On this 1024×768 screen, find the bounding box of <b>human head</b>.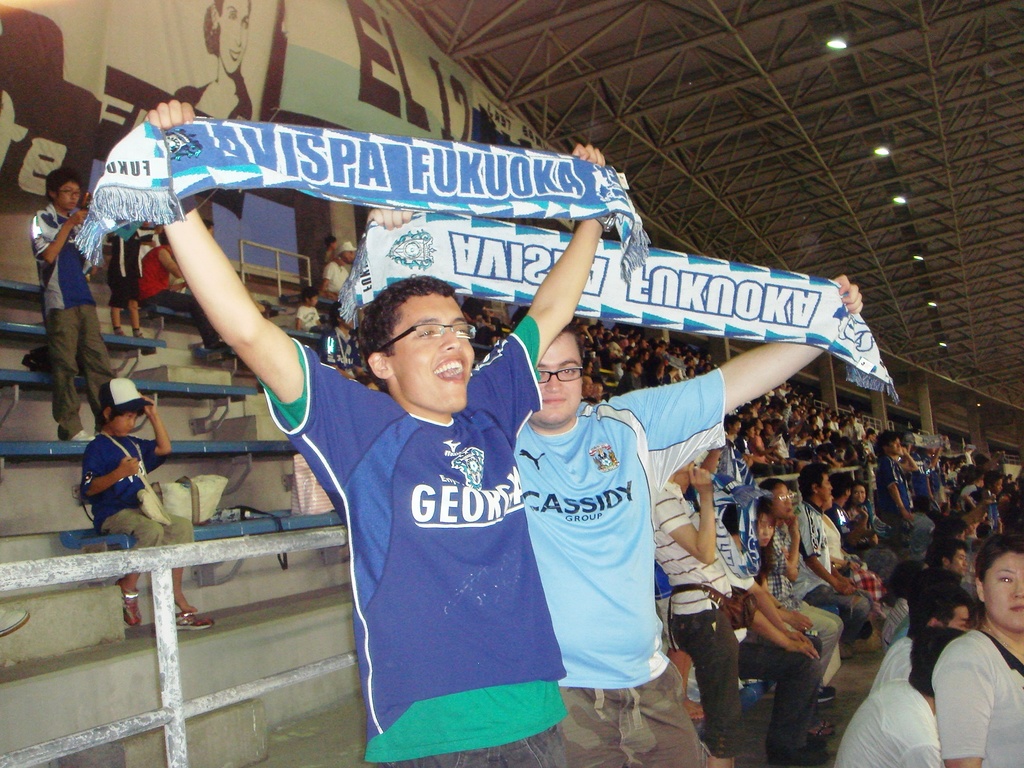
Bounding box: box(879, 428, 906, 458).
